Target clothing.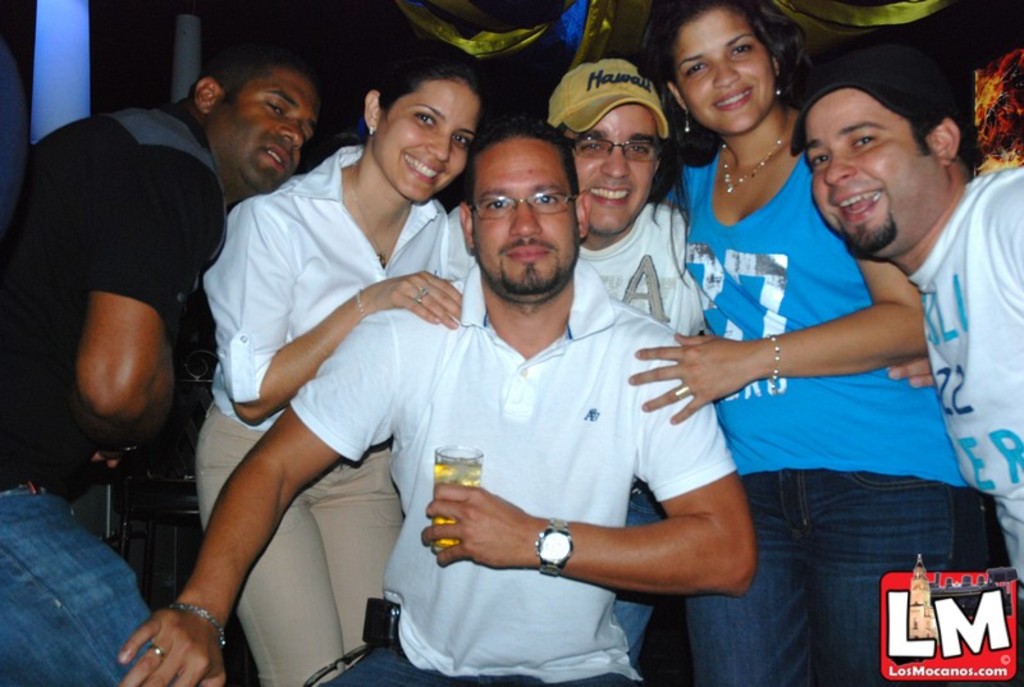
Target region: x1=429 y1=196 x2=700 y2=667.
